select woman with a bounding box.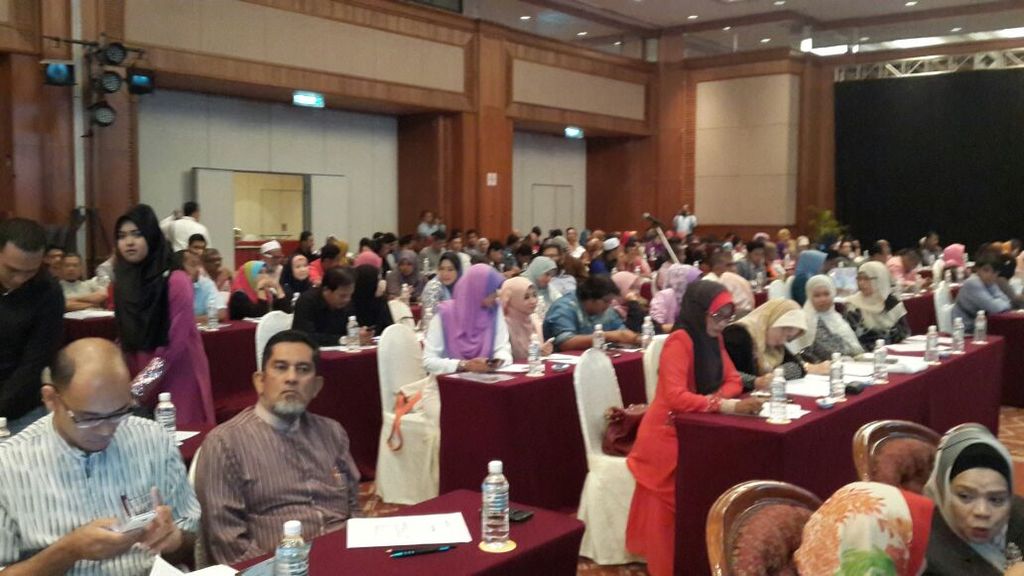
[left=616, top=278, right=760, bottom=575].
